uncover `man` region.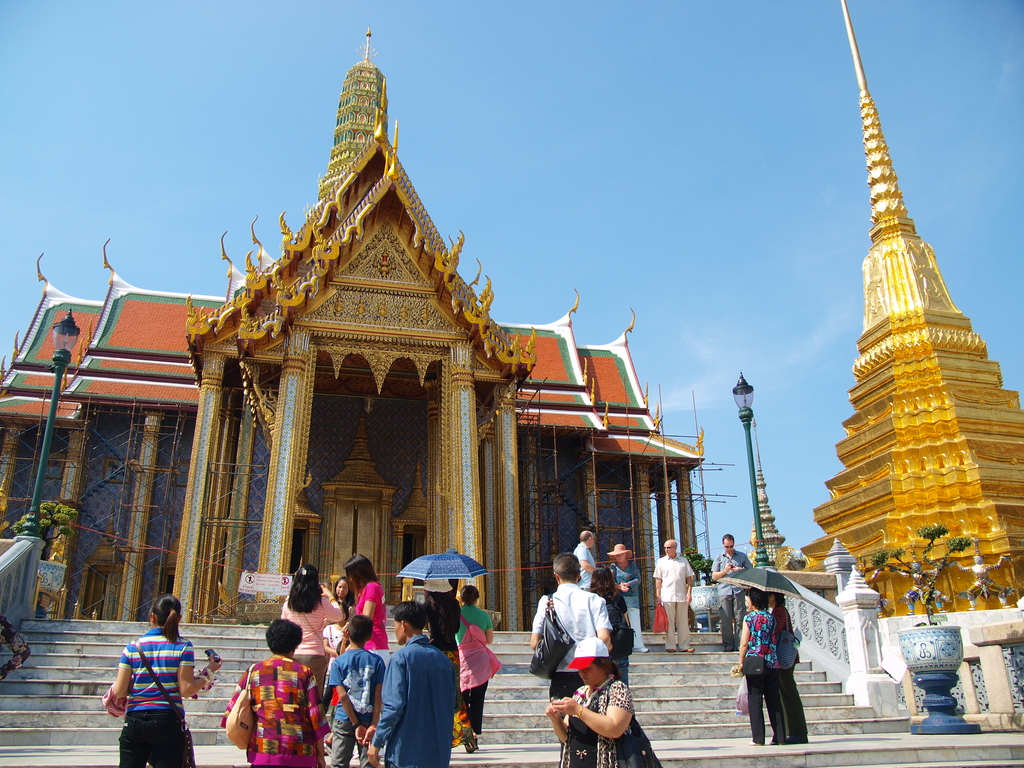
Uncovered: {"left": 369, "top": 611, "right": 455, "bottom": 765}.
